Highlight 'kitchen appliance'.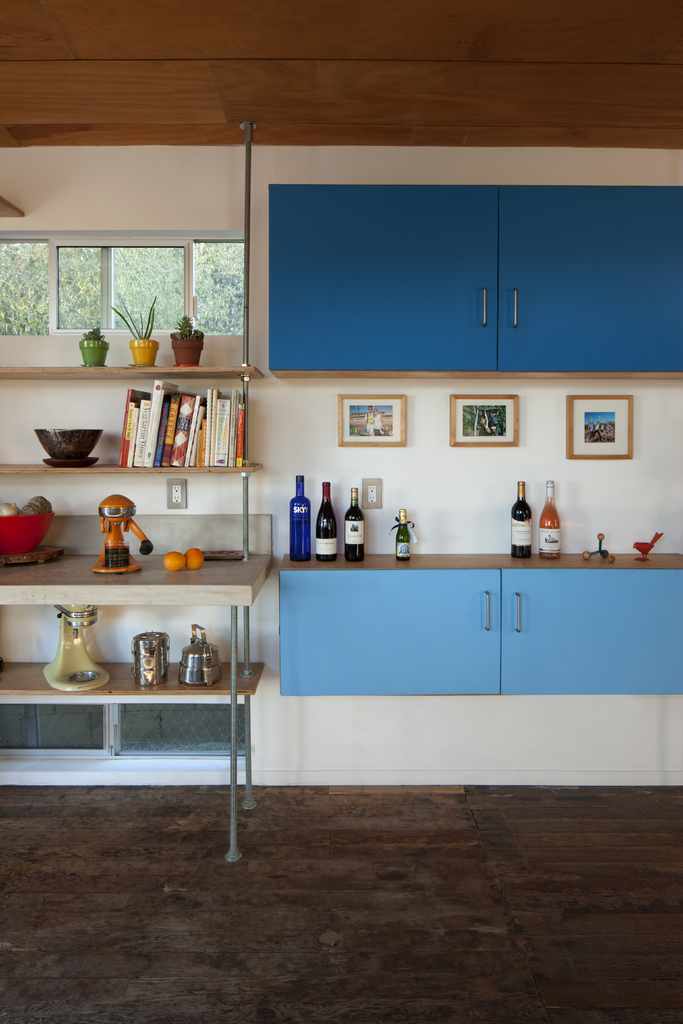
Highlighted region: <box>129,632,169,689</box>.
